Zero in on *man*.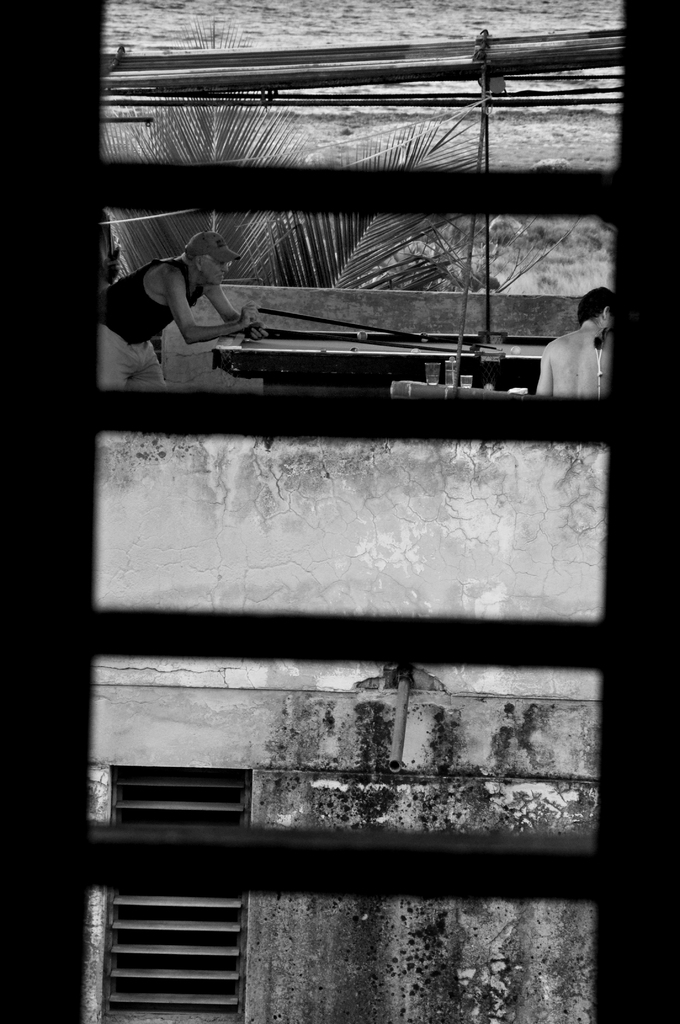
Zeroed in: region(121, 213, 263, 374).
